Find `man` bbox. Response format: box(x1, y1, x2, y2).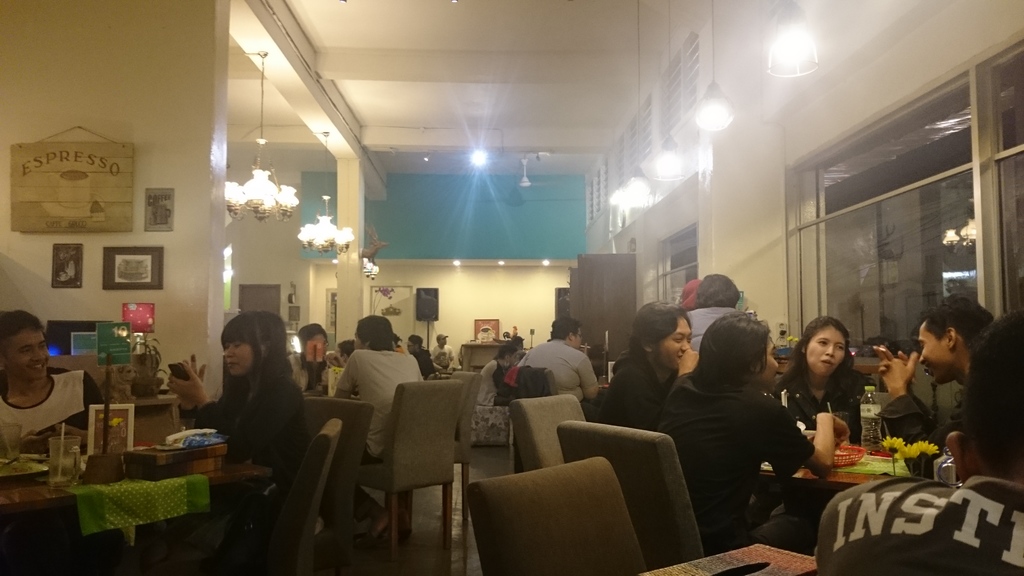
box(334, 314, 426, 545).
